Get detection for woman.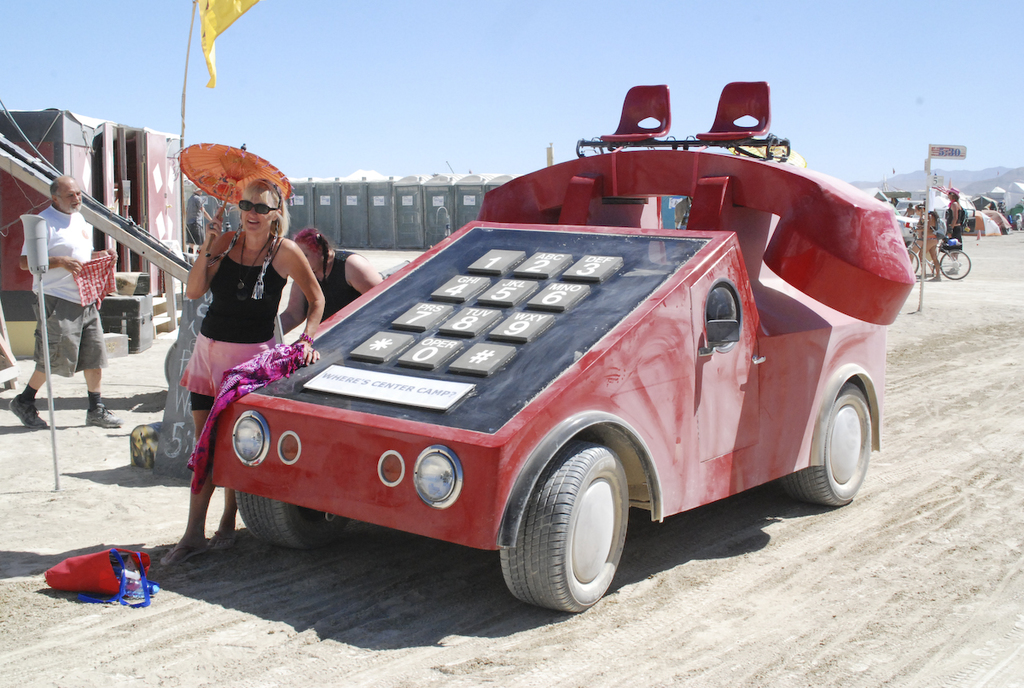
Detection: rect(911, 205, 936, 266).
